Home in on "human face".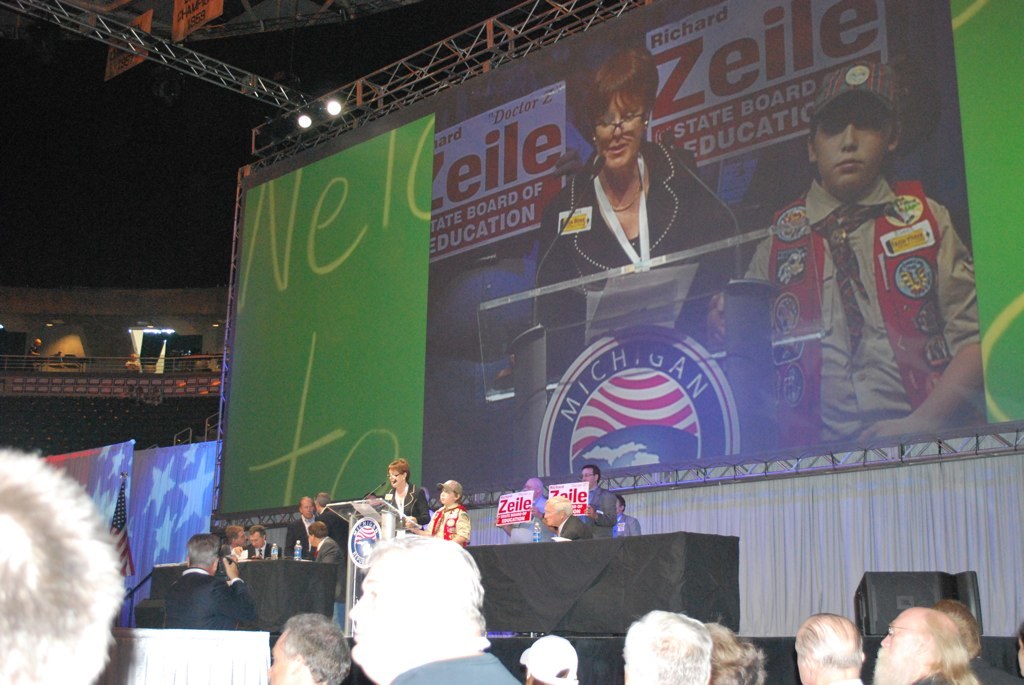
Homed in at [x1=233, y1=527, x2=243, y2=549].
